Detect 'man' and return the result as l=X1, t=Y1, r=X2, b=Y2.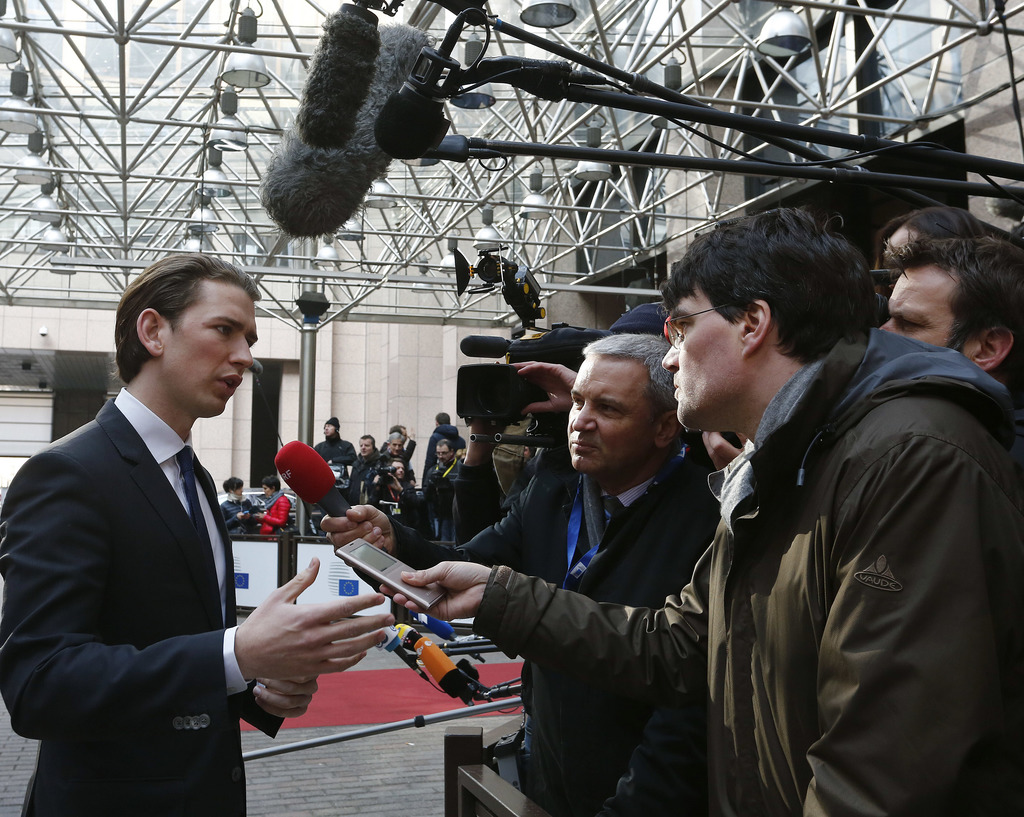
l=366, t=468, r=417, b=524.
